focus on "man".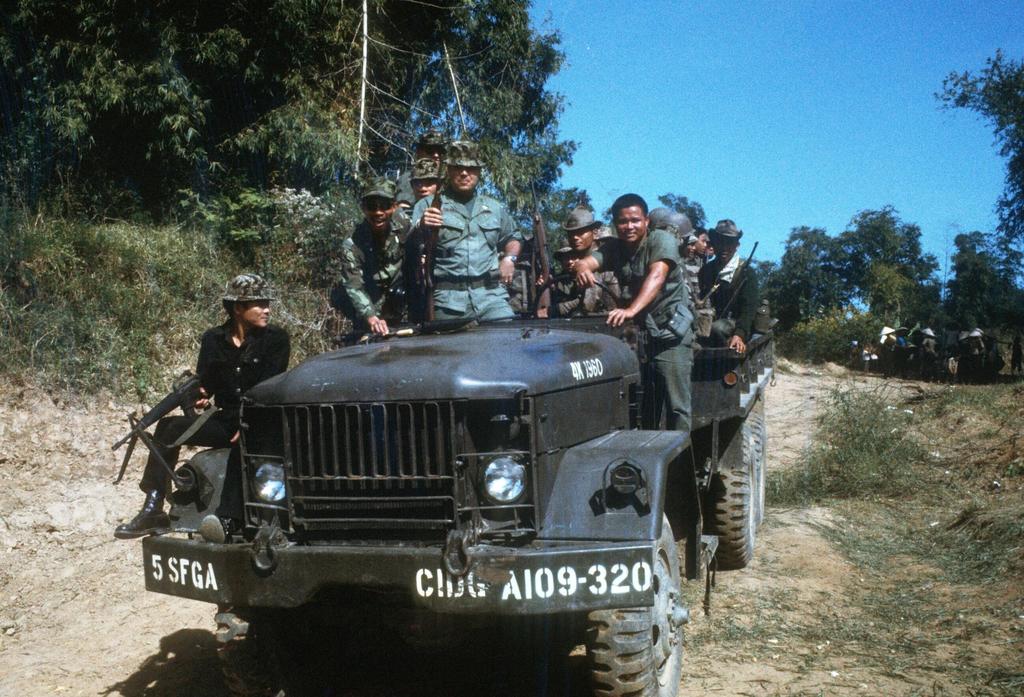
Focused at region(408, 138, 524, 319).
